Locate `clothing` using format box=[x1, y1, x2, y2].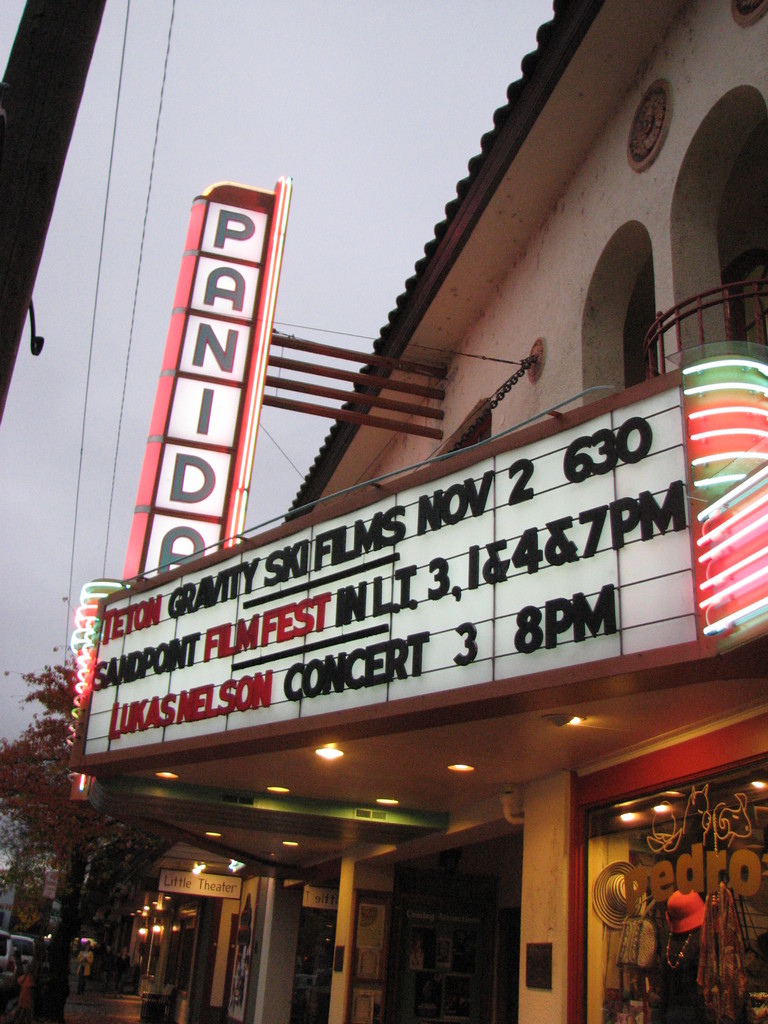
box=[18, 977, 33, 1021].
